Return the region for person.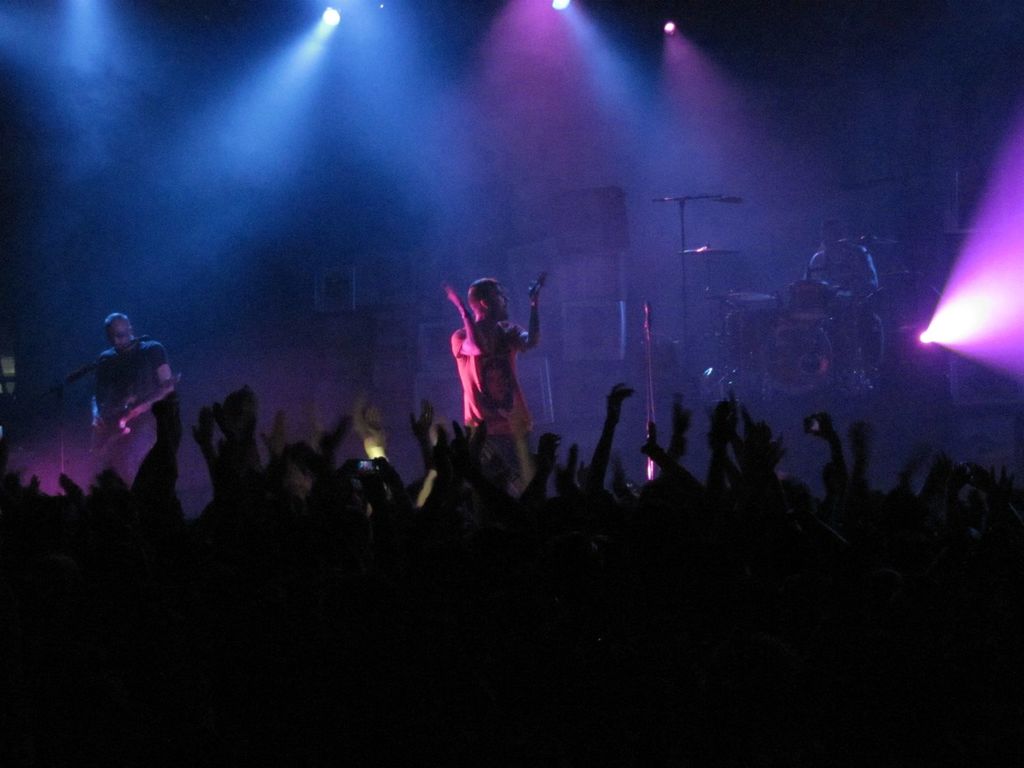
{"left": 437, "top": 278, "right": 560, "bottom": 498}.
